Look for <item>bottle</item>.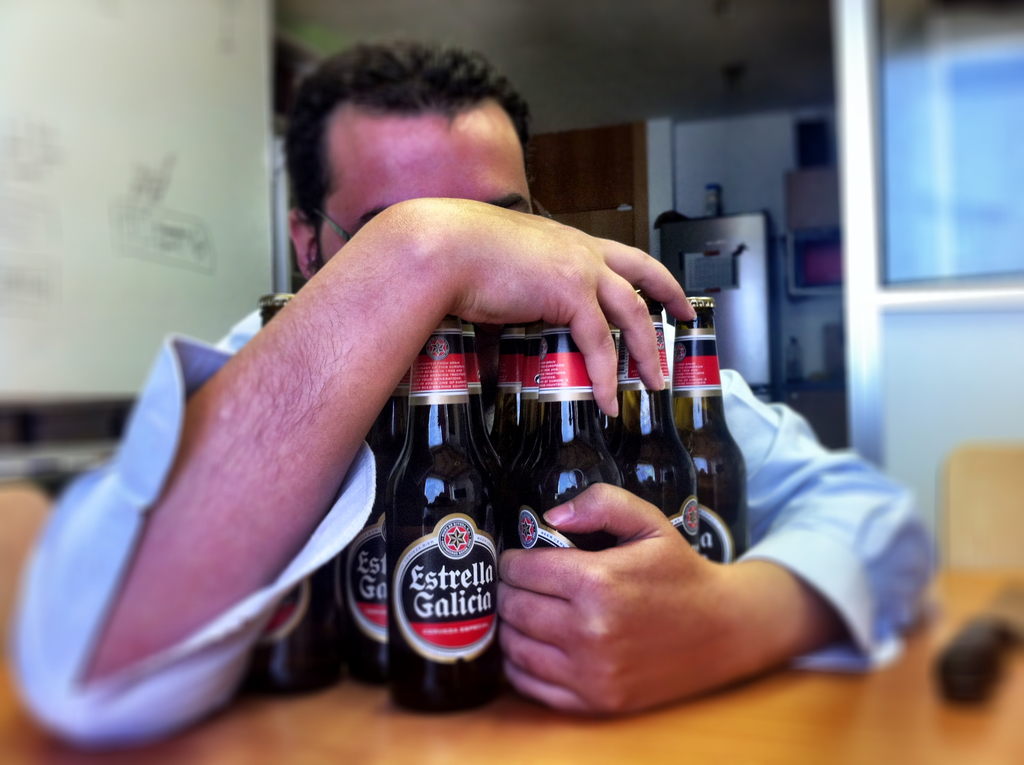
Found: select_region(387, 307, 504, 718).
